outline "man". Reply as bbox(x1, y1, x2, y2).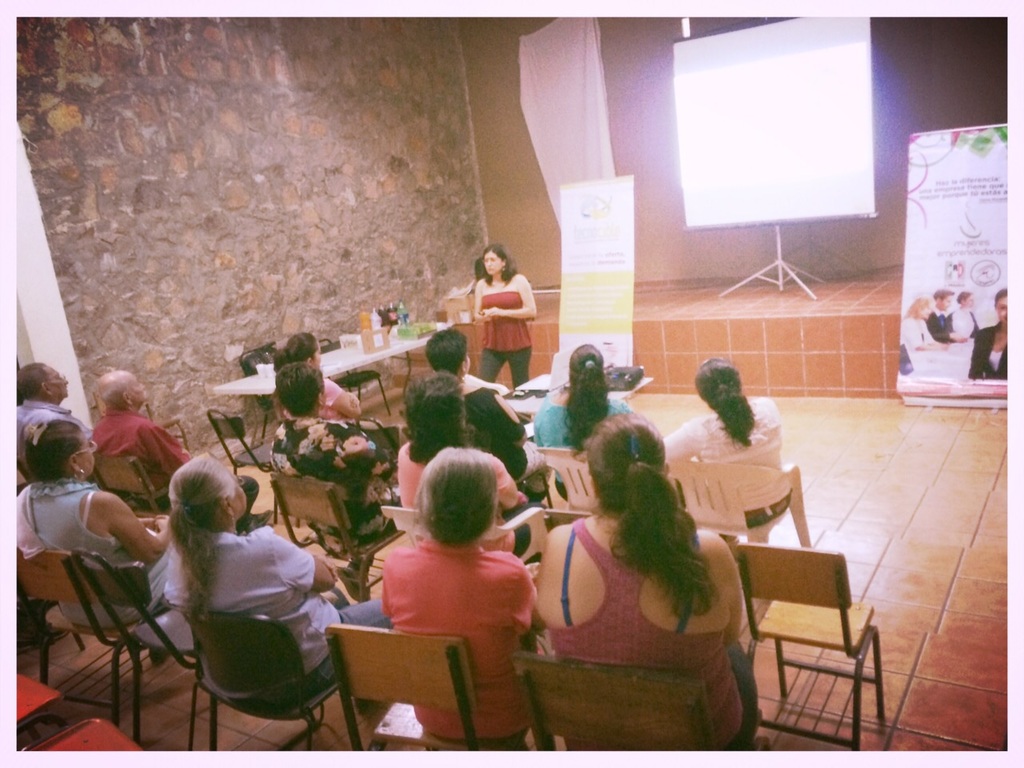
bbox(90, 368, 262, 526).
